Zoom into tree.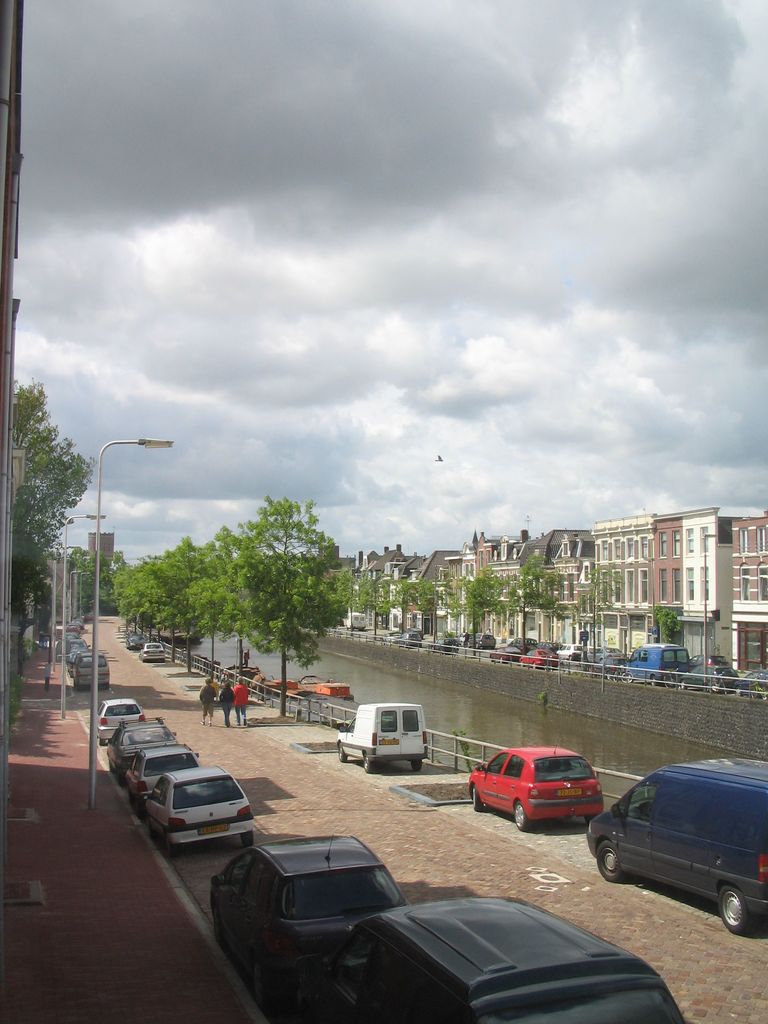
Zoom target: 219/499/360/722.
